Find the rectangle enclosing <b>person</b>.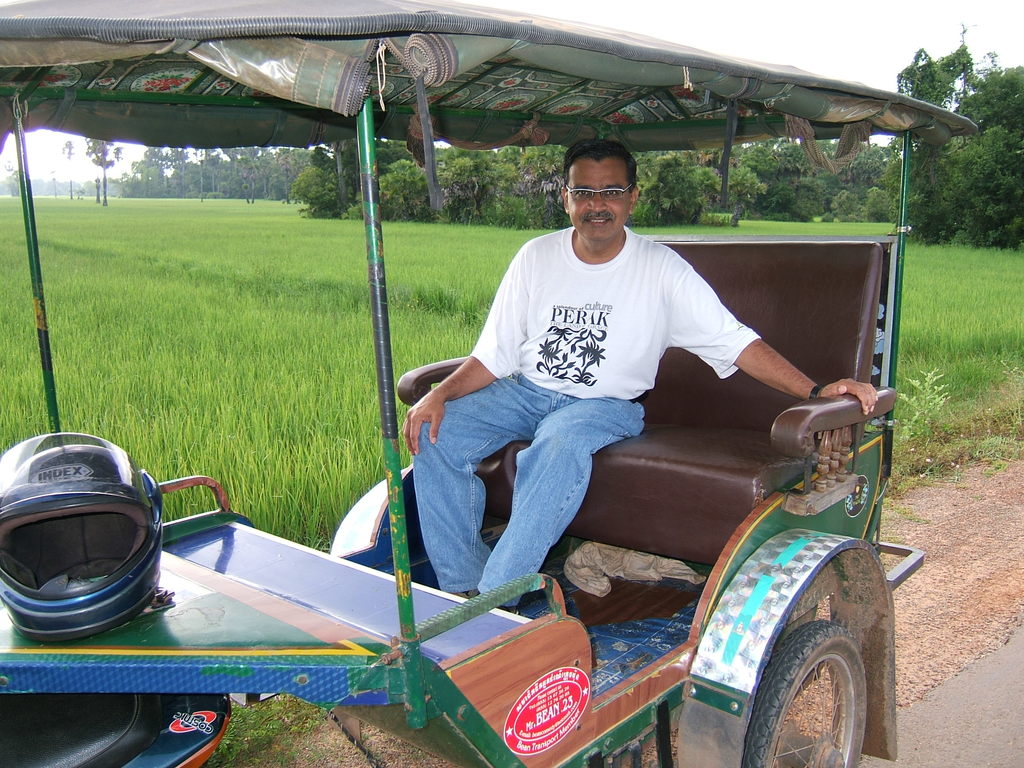
bbox=[435, 145, 812, 667].
